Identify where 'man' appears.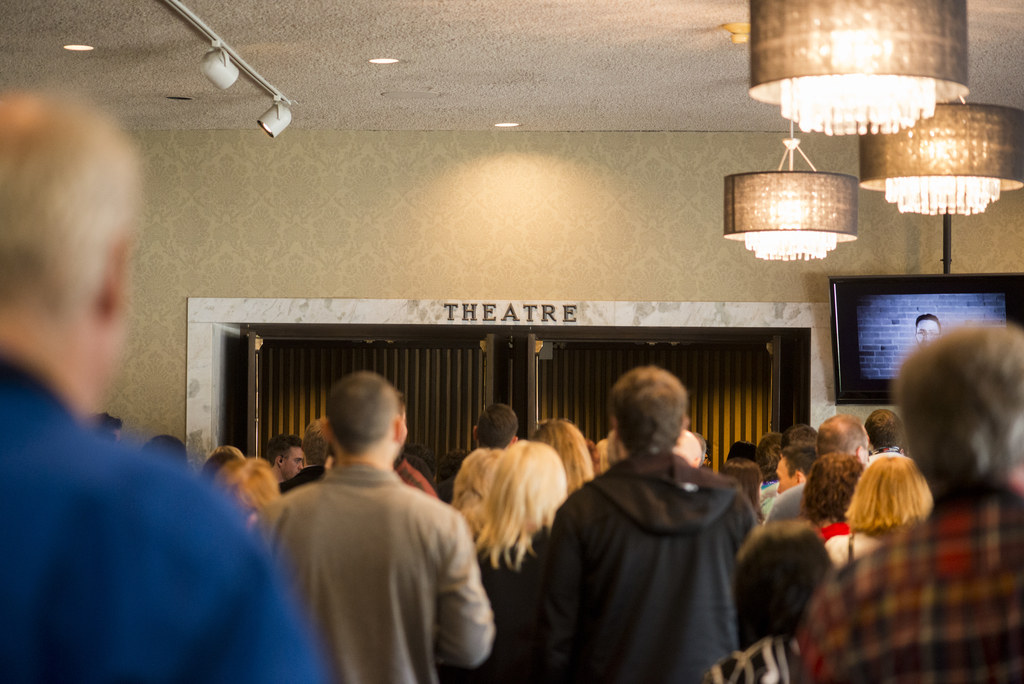
Appears at detection(0, 84, 333, 683).
